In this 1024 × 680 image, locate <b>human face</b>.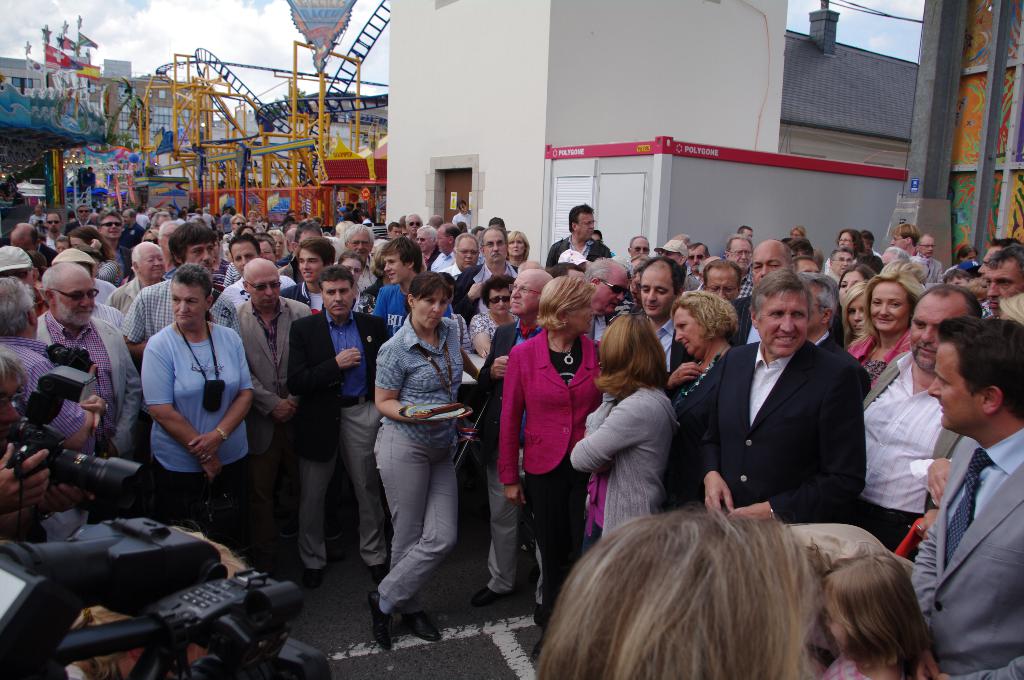
Bounding box: 596/263/631/312.
